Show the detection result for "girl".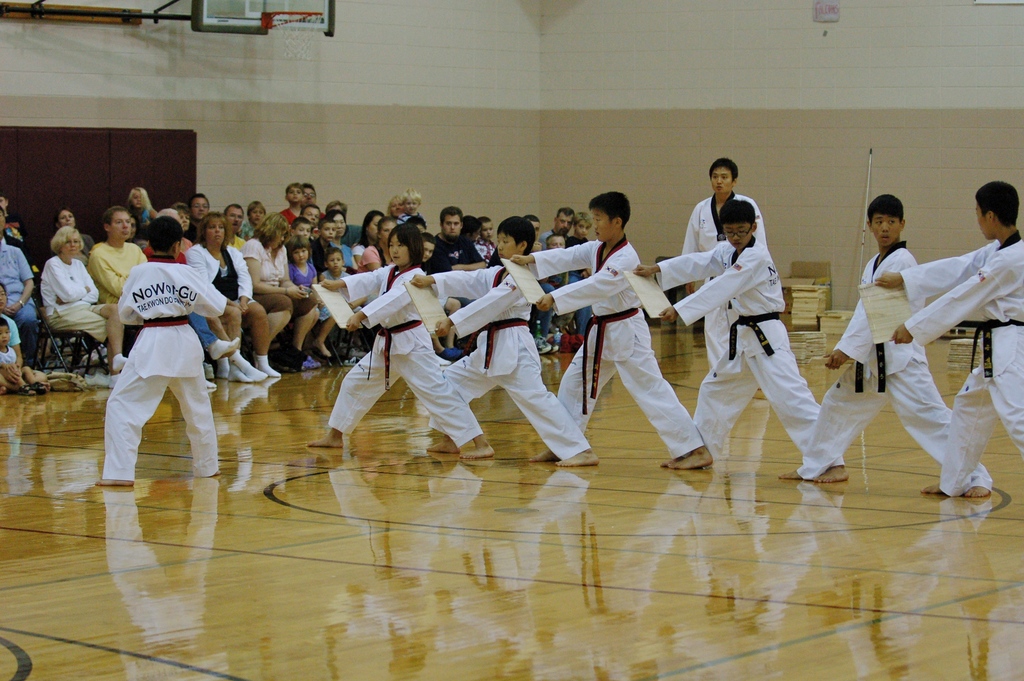
pyautogui.locateOnScreen(321, 226, 502, 459).
